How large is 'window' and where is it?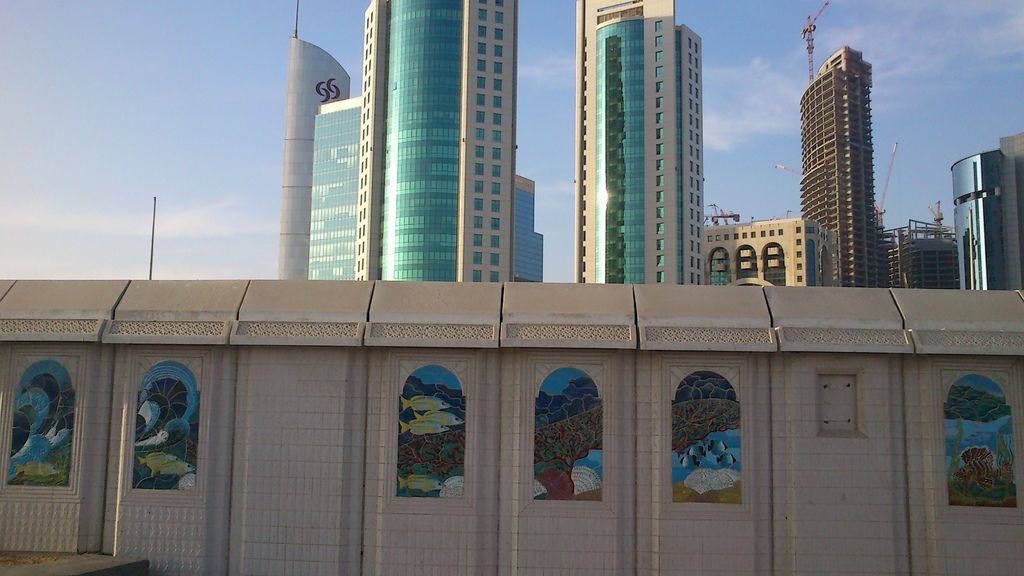
Bounding box: box=[741, 232, 748, 239].
